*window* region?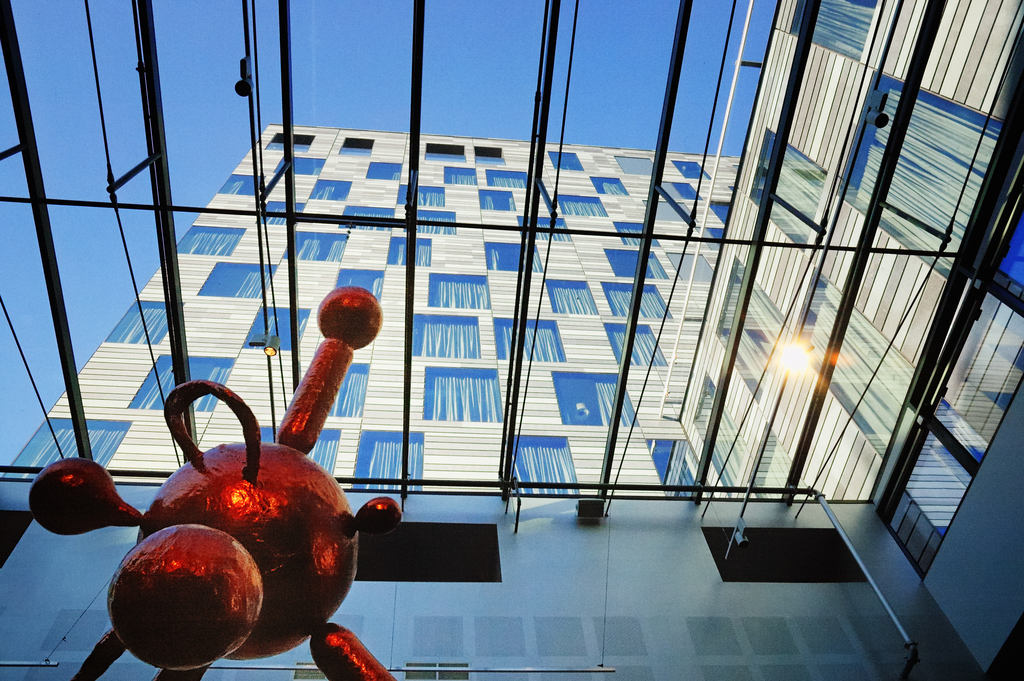
pyautogui.locateOnScreen(245, 304, 312, 358)
